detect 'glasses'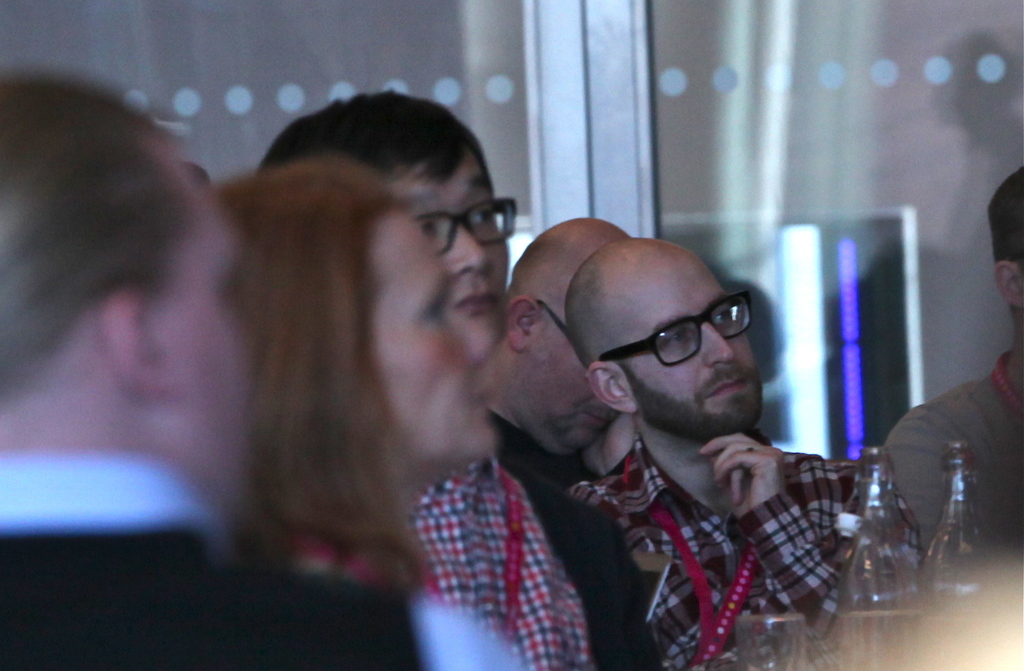
box=[575, 305, 778, 384]
